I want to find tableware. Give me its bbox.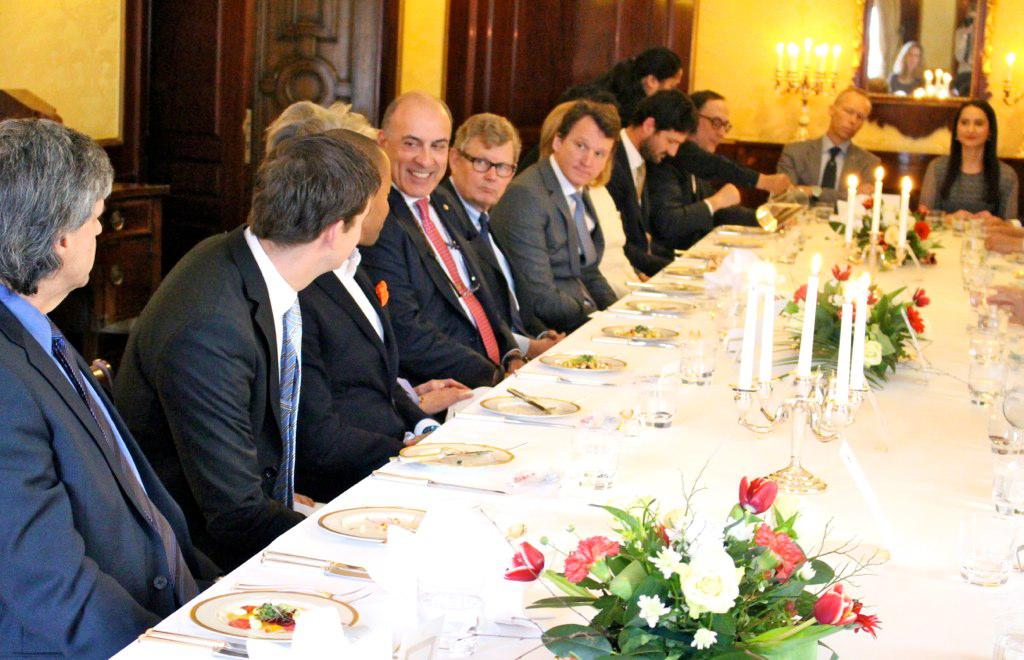
x1=535, y1=350, x2=626, y2=386.
